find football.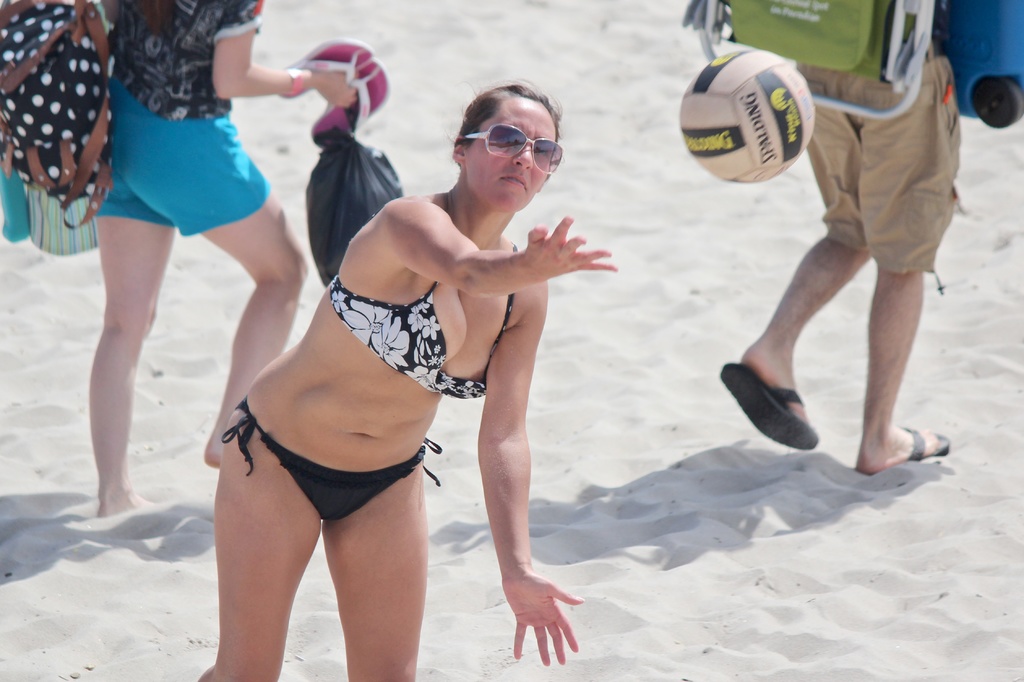
bbox=[675, 49, 813, 184].
